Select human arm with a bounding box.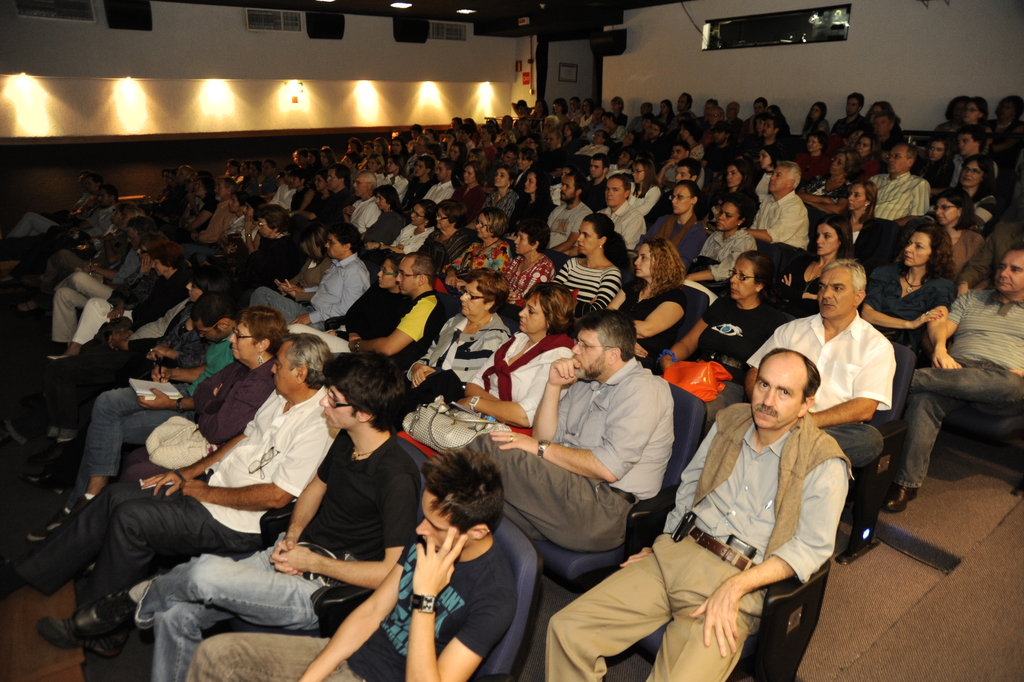
box=[147, 341, 202, 358].
